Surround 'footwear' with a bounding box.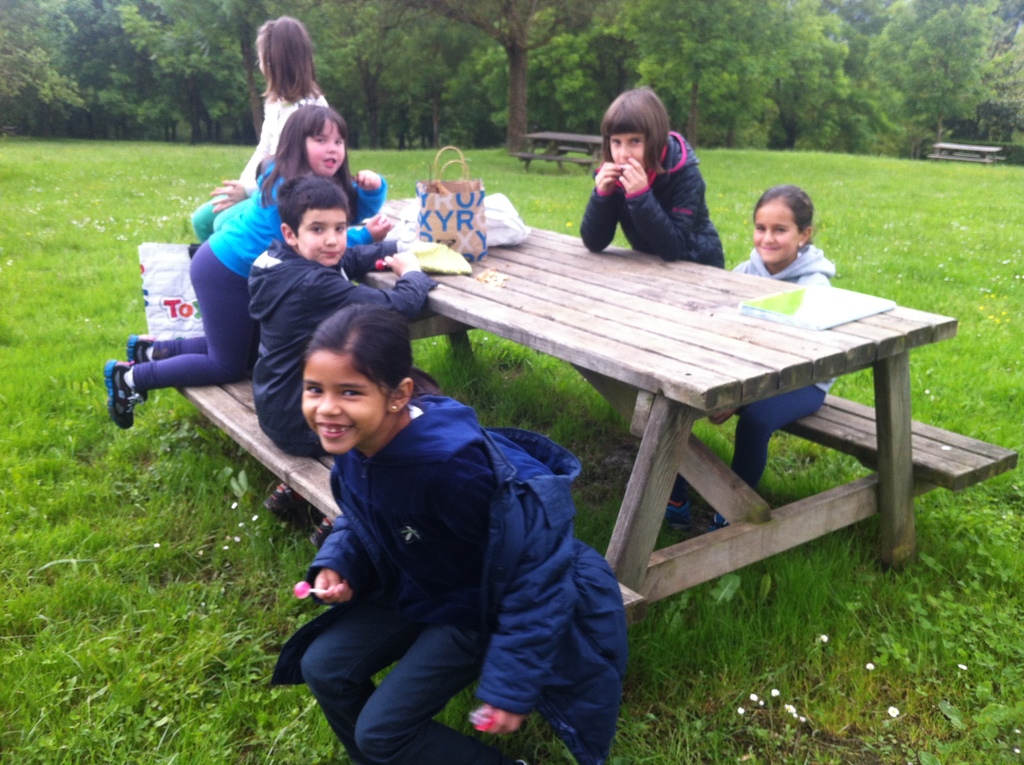
{"left": 104, "top": 362, "right": 148, "bottom": 430}.
